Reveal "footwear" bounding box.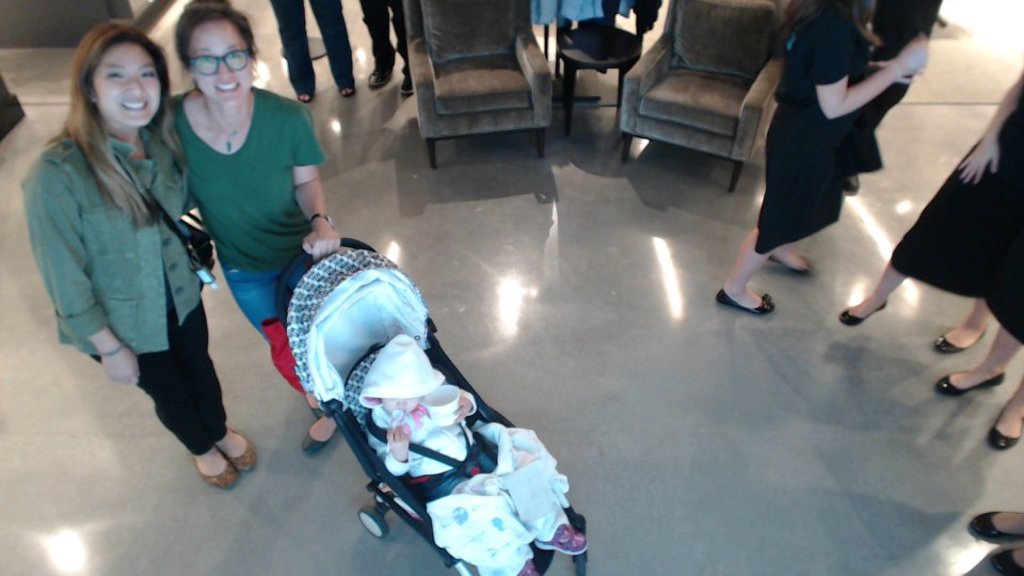
Revealed: <box>934,334,971,351</box>.
